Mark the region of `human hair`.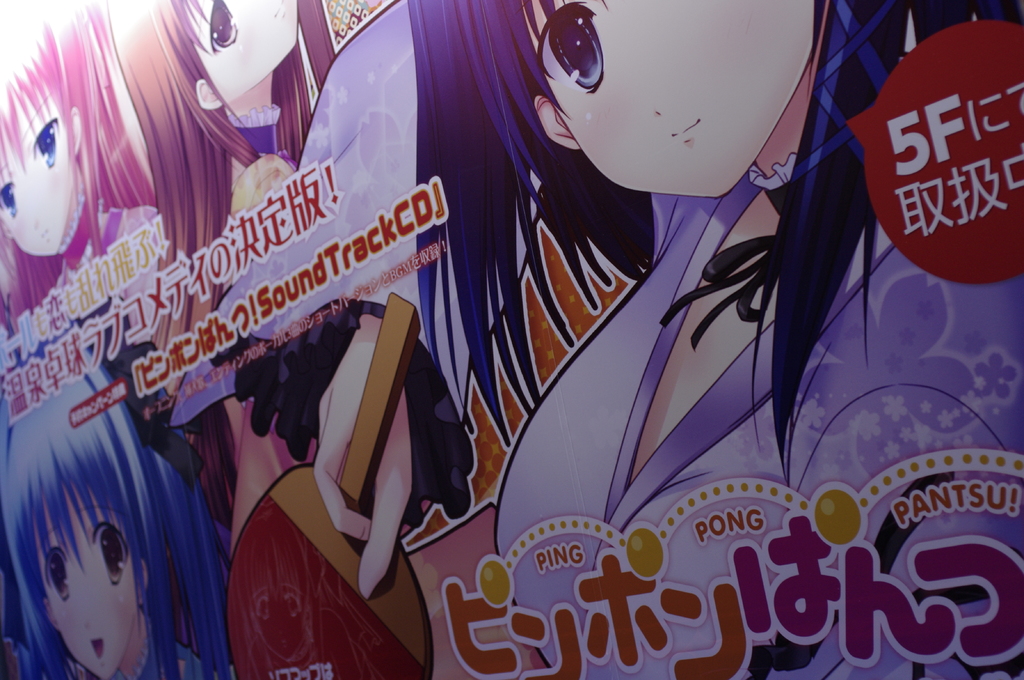
Region: (106, 0, 340, 391).
